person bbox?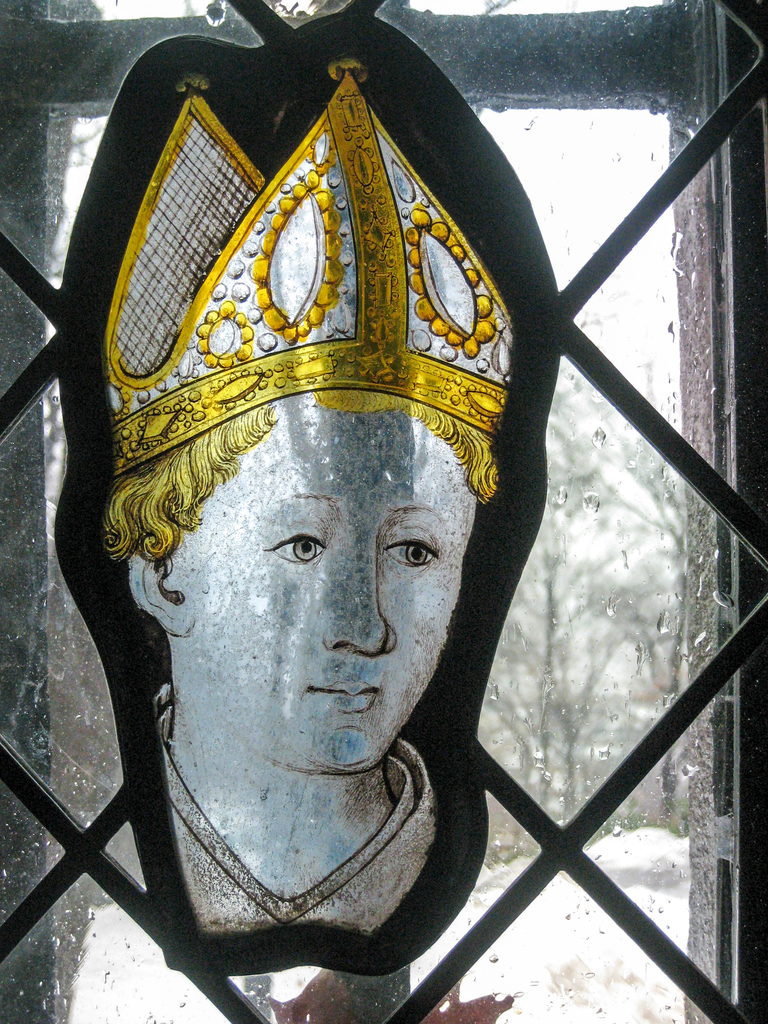
x1=92 y1=59 x2=543 y2=941
